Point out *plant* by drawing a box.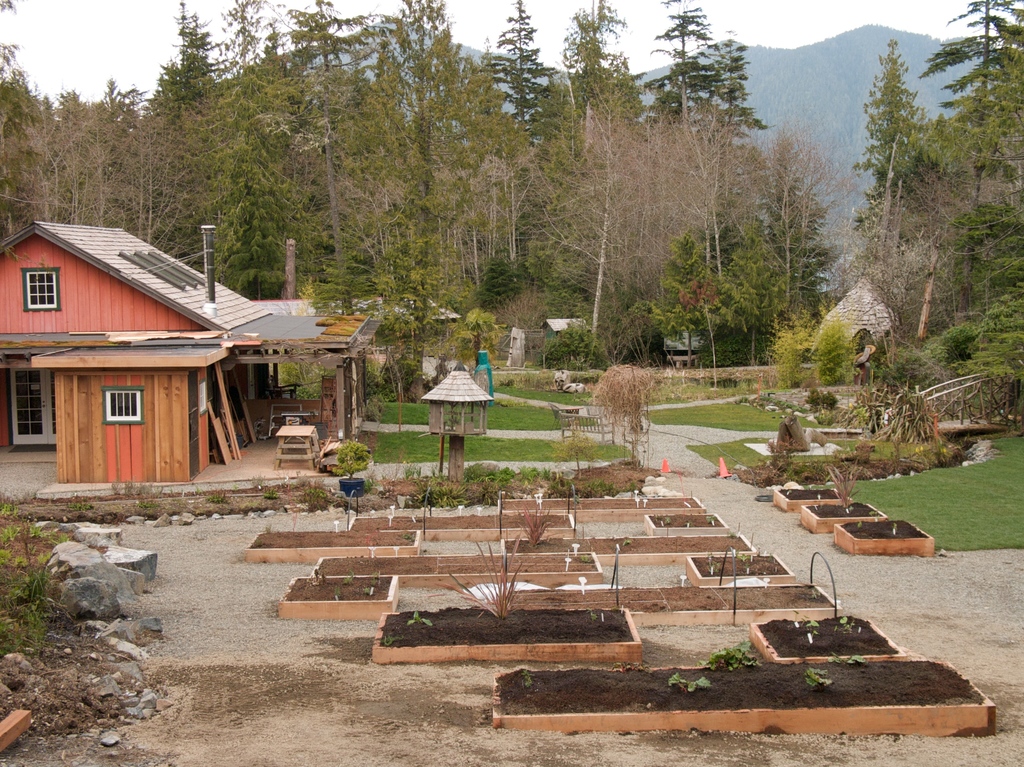
left=538, top=324, right=606, bottom=374.
